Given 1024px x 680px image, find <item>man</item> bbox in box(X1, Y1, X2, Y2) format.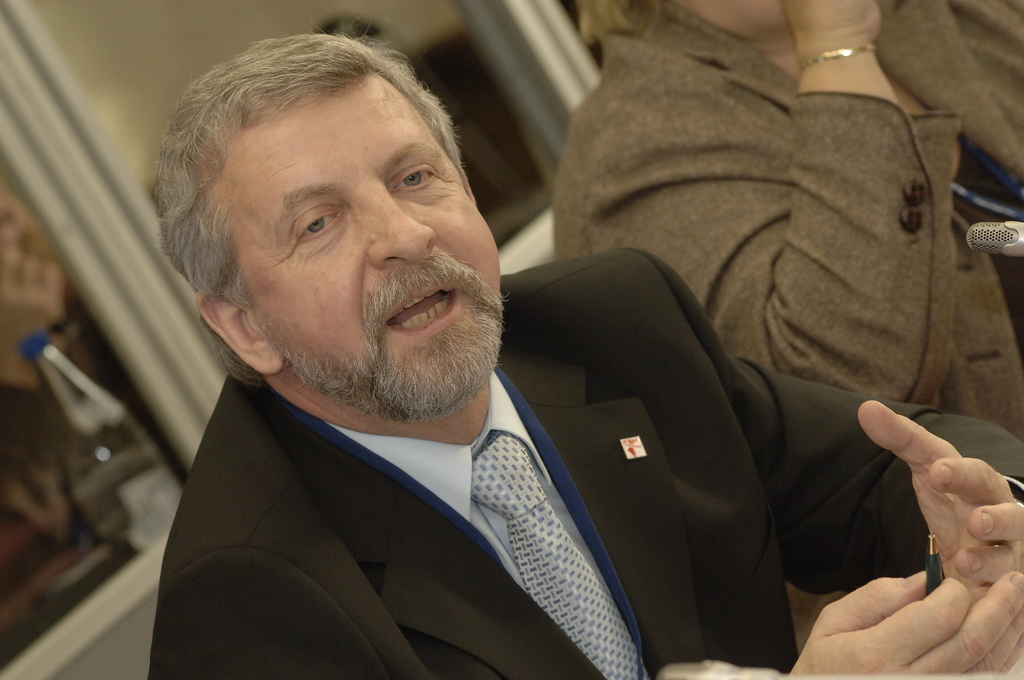
box(65, 38, 893, 659).
